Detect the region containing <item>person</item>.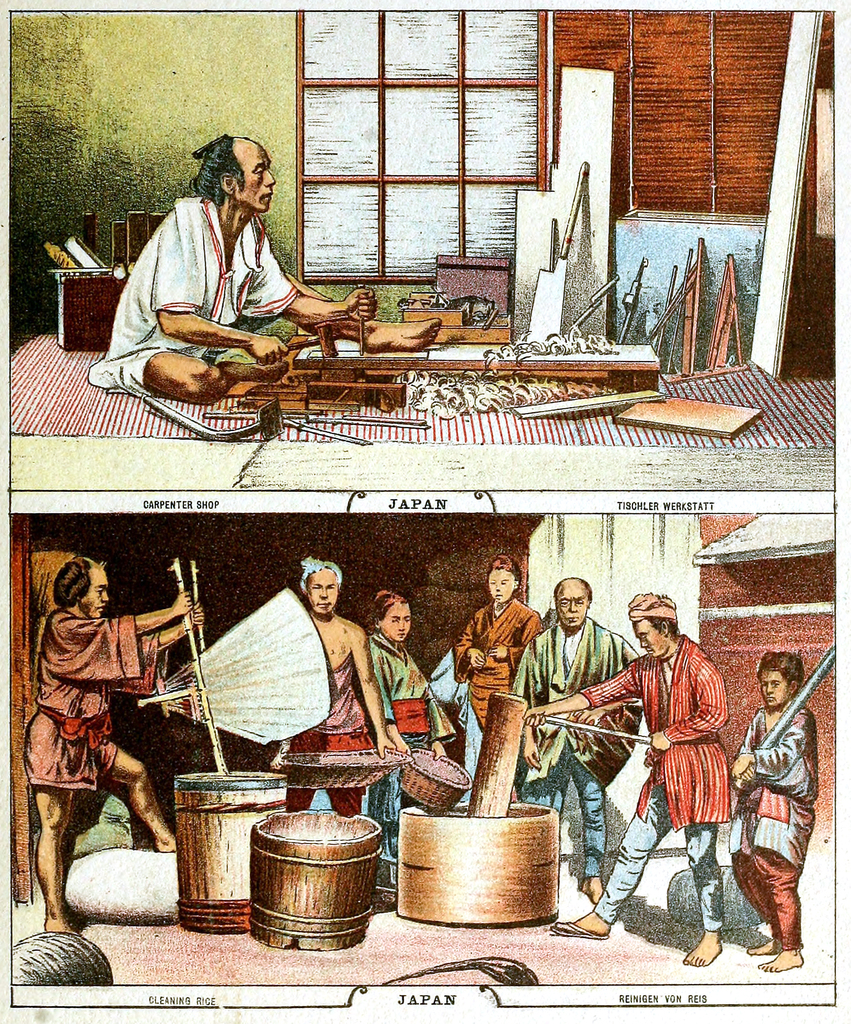
(4, 552, 204, 944).
